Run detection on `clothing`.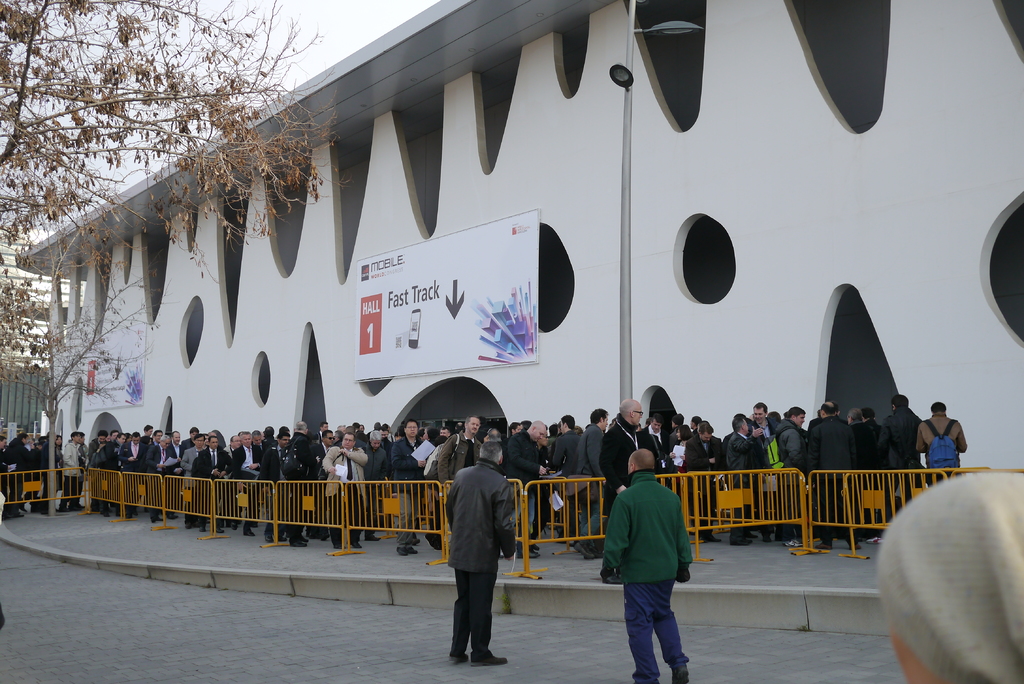
Result: rect(137, 436, 143, 476).
